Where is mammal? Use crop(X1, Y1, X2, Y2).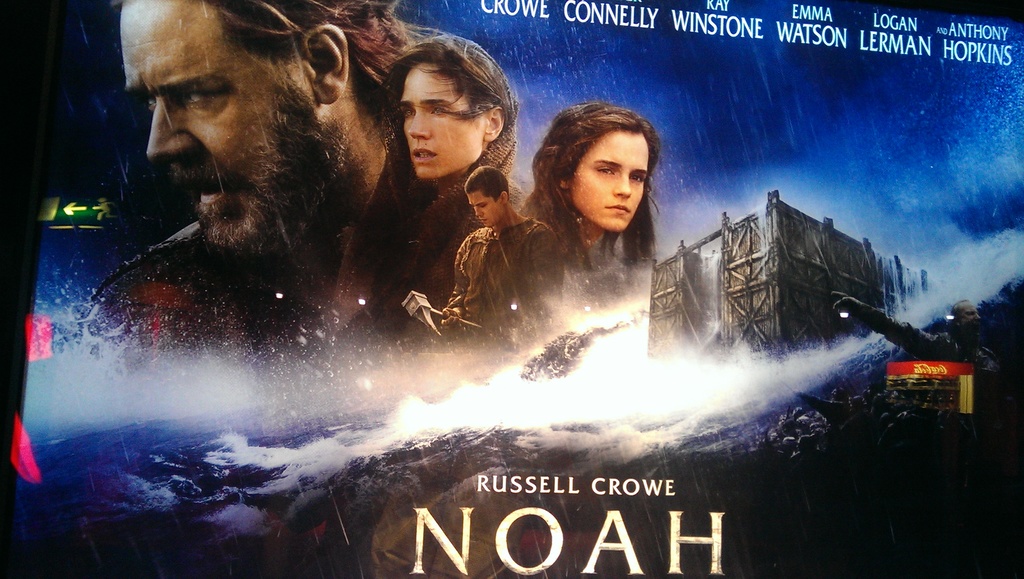
crop(524, 94, 665, 271).
